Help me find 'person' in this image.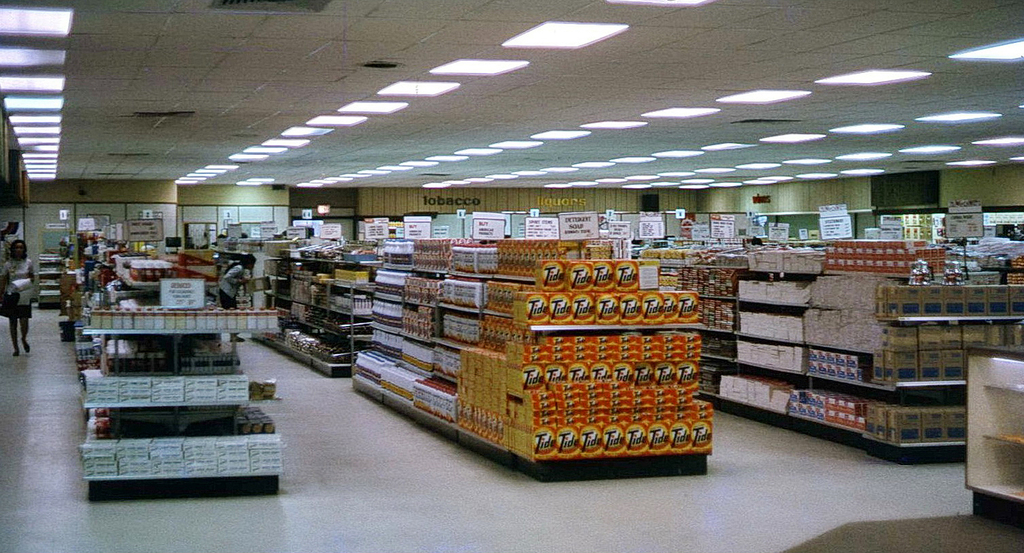
Found it: 0/238/42/355.
